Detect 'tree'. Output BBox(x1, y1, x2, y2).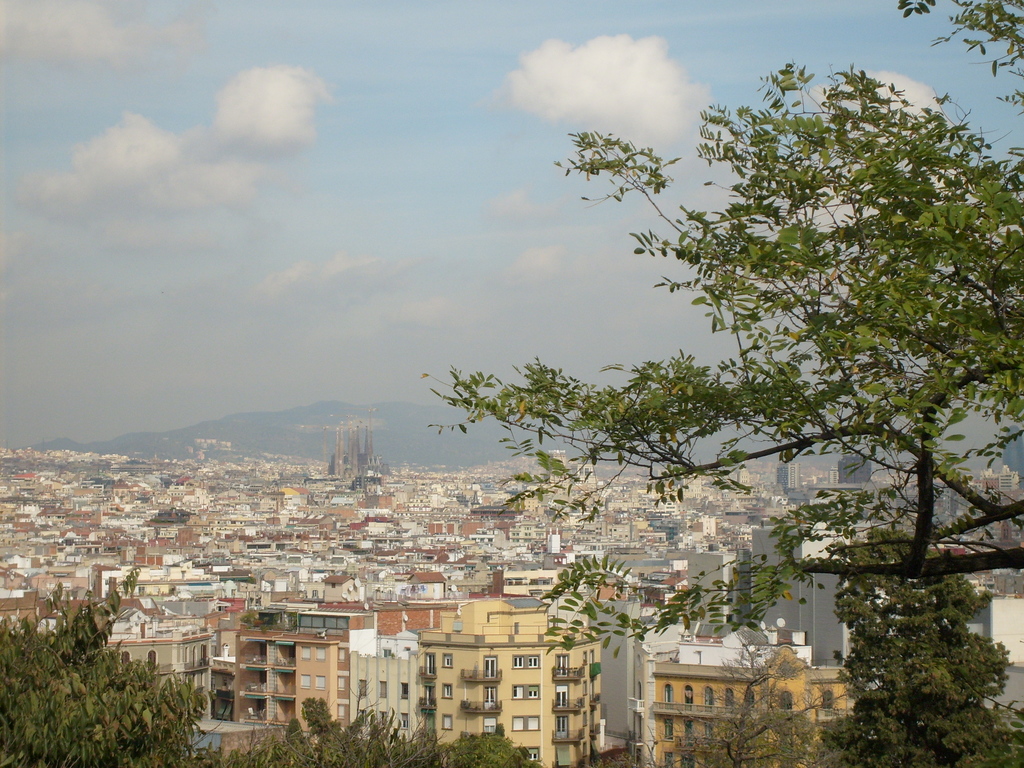
BBox(217, 695, 452, 767).
